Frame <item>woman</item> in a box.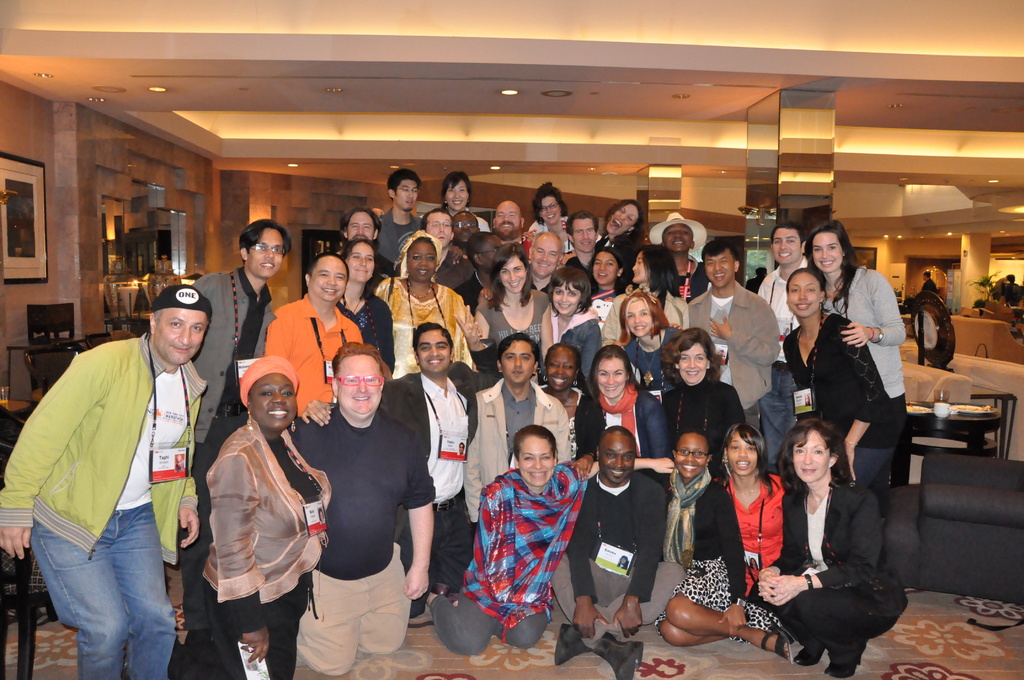
detection(604, 244, 696, 344).
